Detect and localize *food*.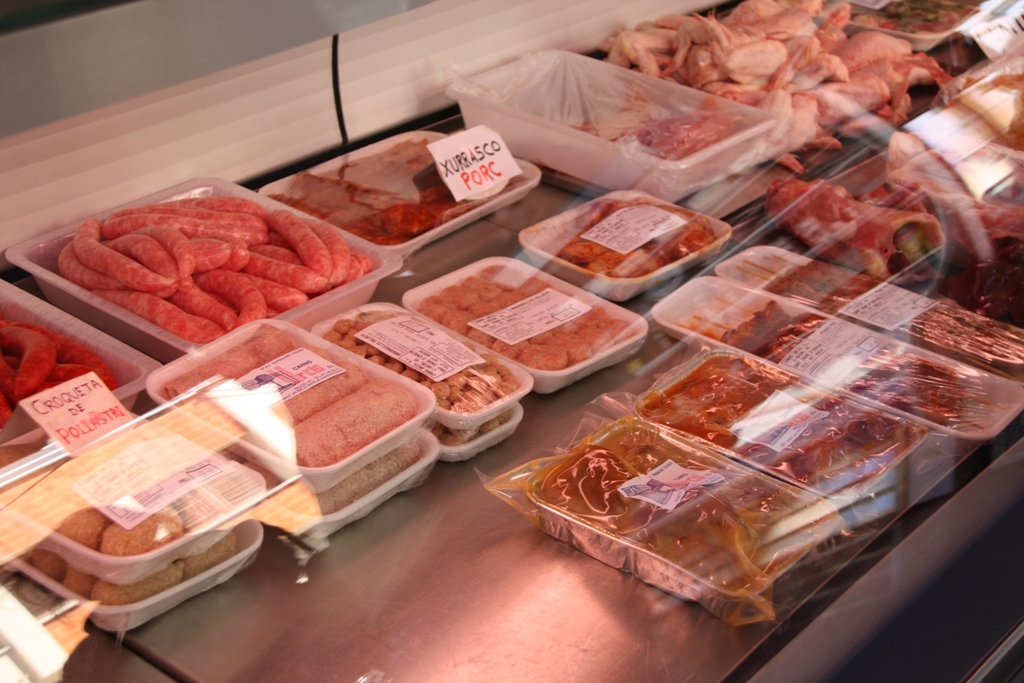
Localized at region(174, 469, 248, 535).
